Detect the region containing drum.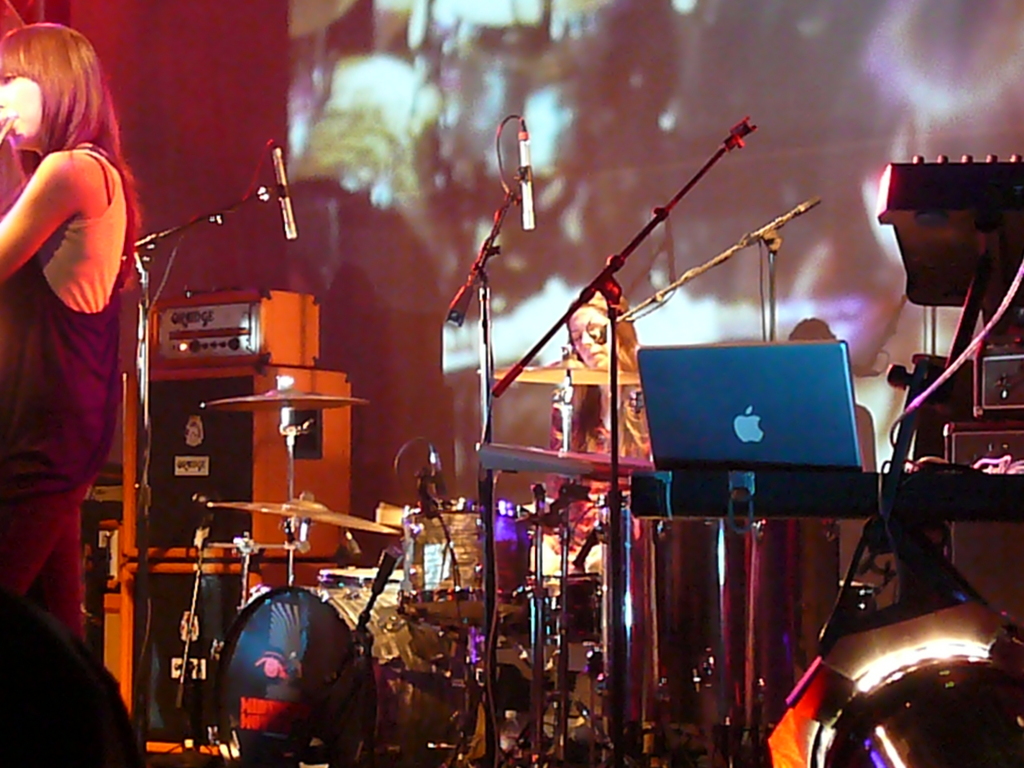
detection(401, 497, 537, 629).
